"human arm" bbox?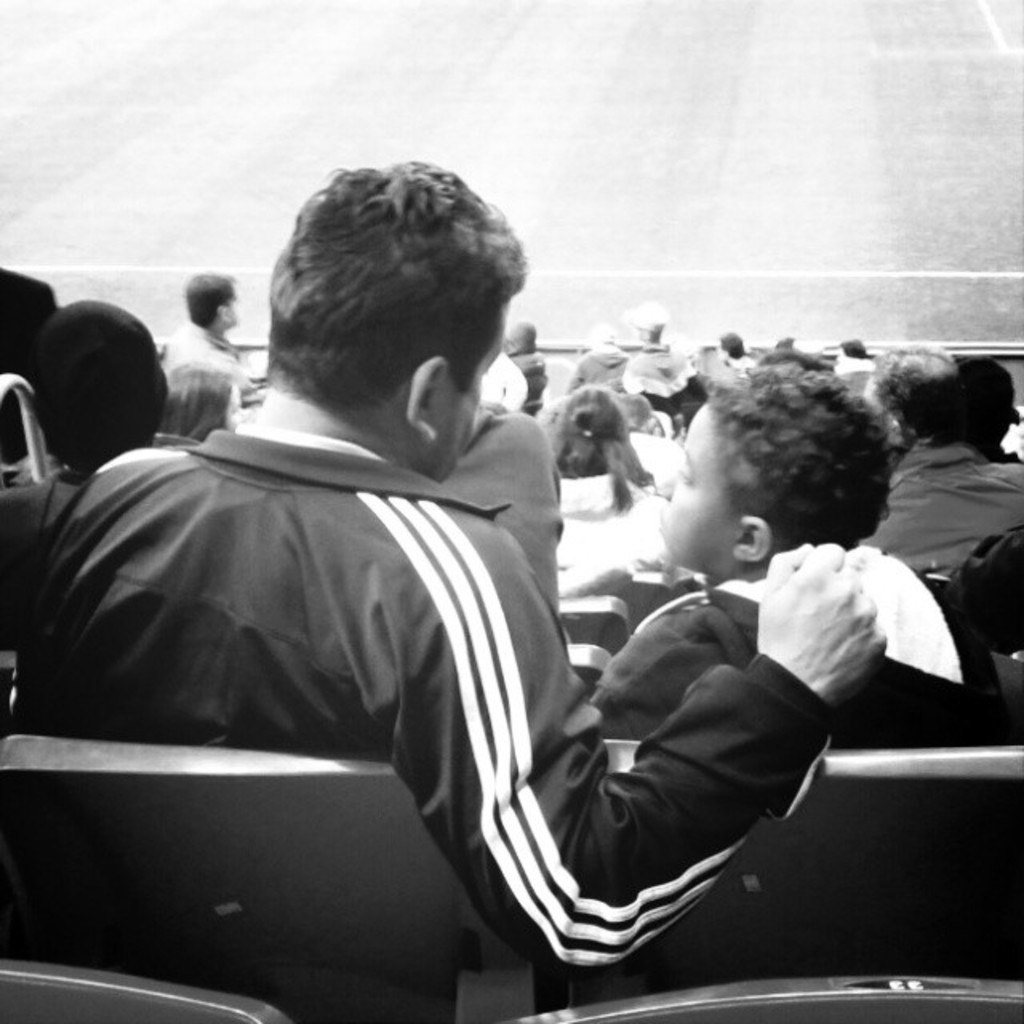
BBox(398, 536, 902, 1021)
